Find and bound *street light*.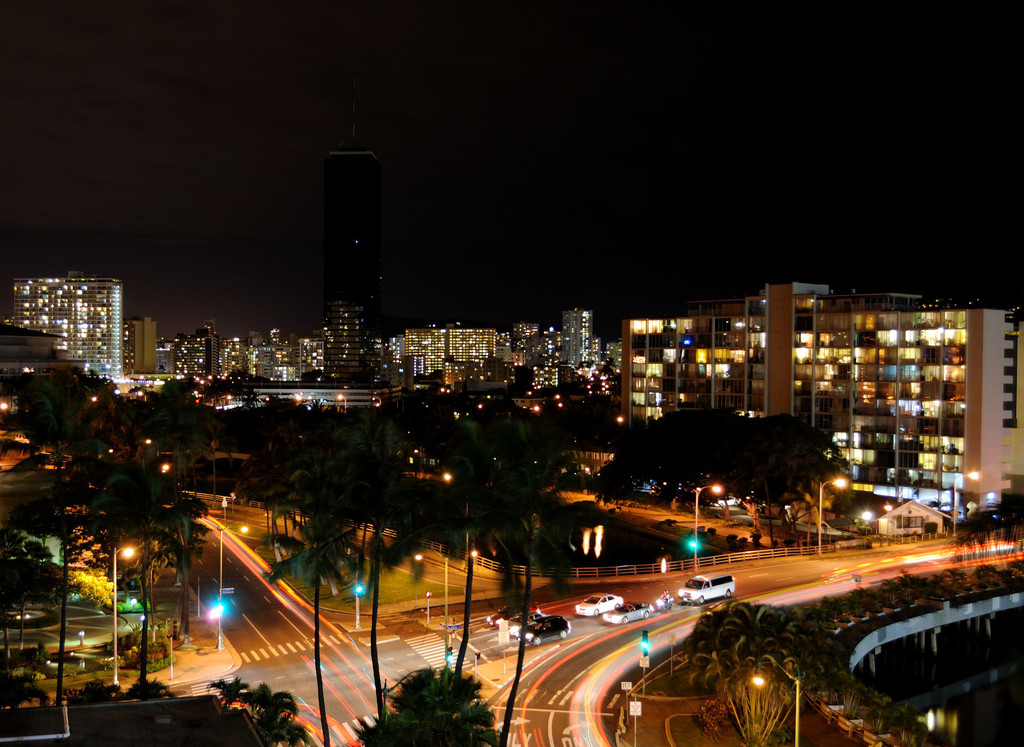
Bound: (109, 544, 136, 694).
